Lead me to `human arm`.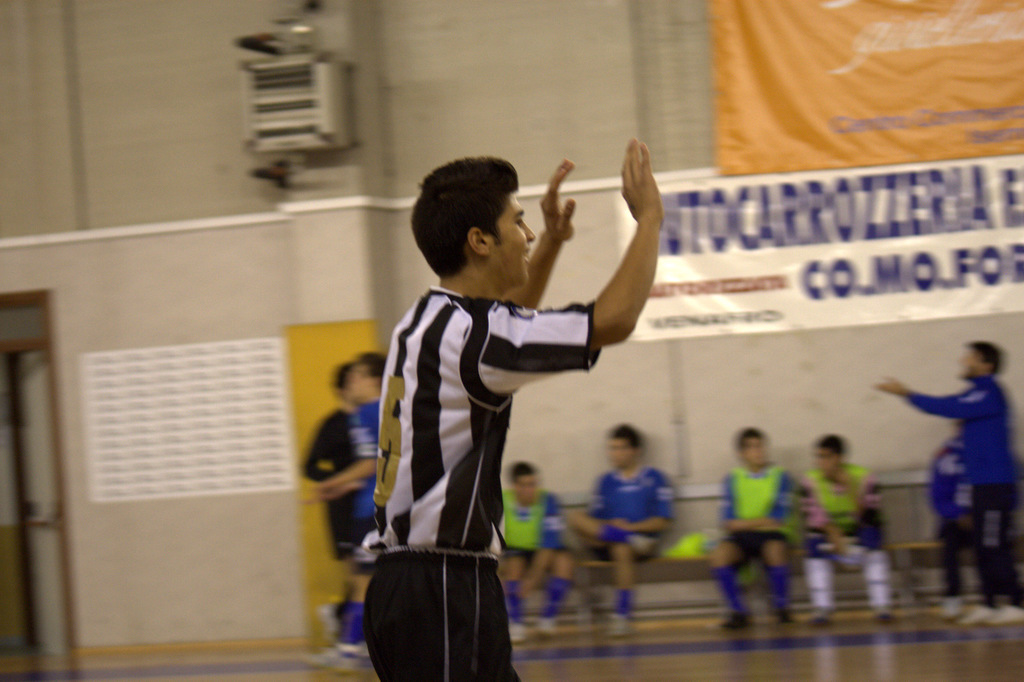
Lead to 560 175 680 365.
